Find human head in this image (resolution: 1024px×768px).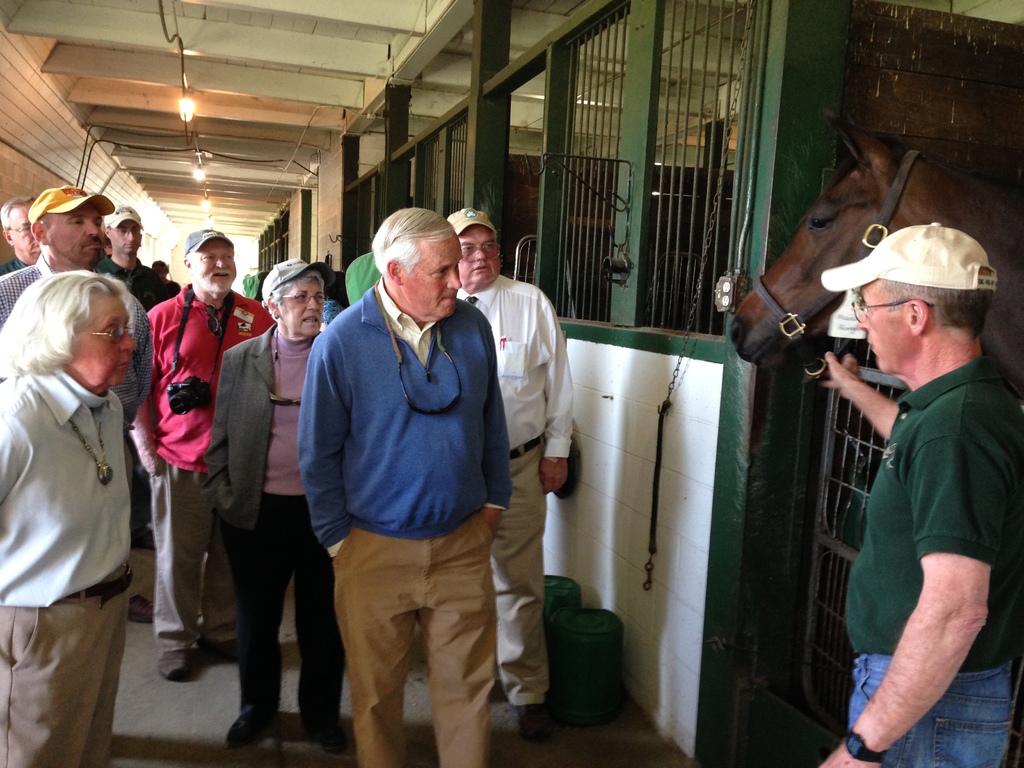
<bbox>103, 202, 141, 256</bbox>.
